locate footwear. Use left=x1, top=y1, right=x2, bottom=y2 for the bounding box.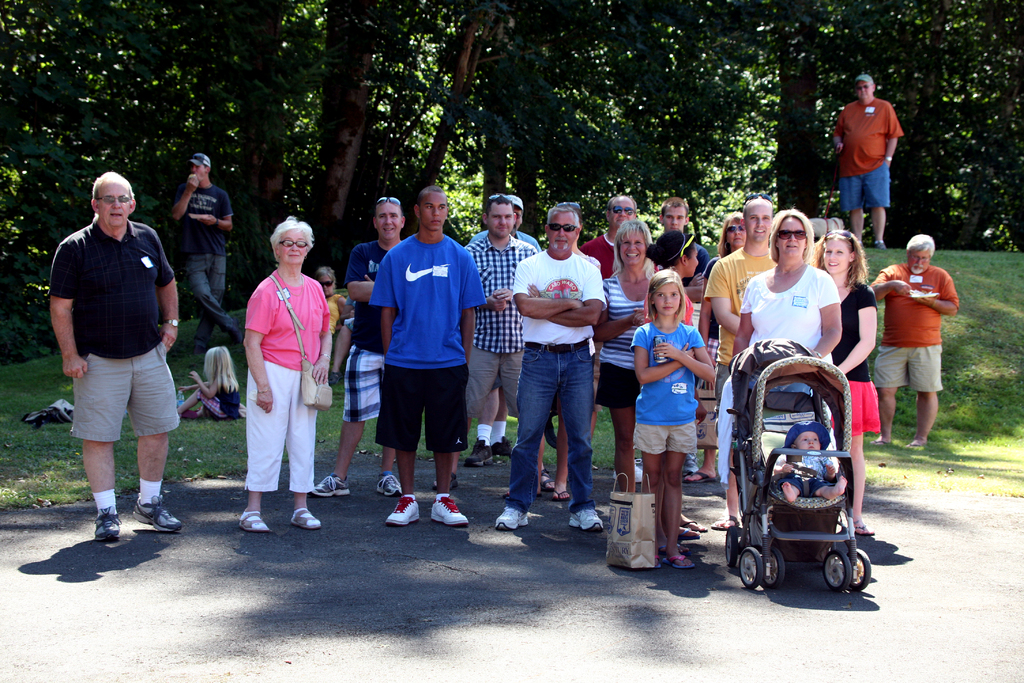
left=309, top=473, right=353, bottom=497.
